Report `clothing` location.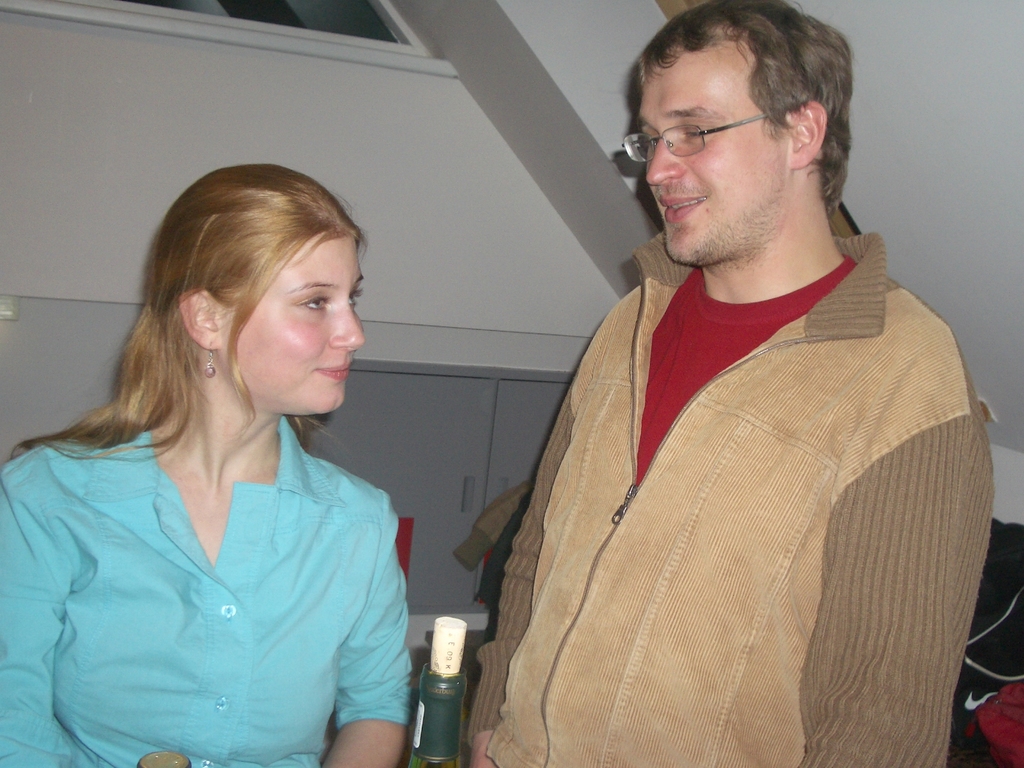
Report: [x1=0, y1=415, x2=412, y2=767].
